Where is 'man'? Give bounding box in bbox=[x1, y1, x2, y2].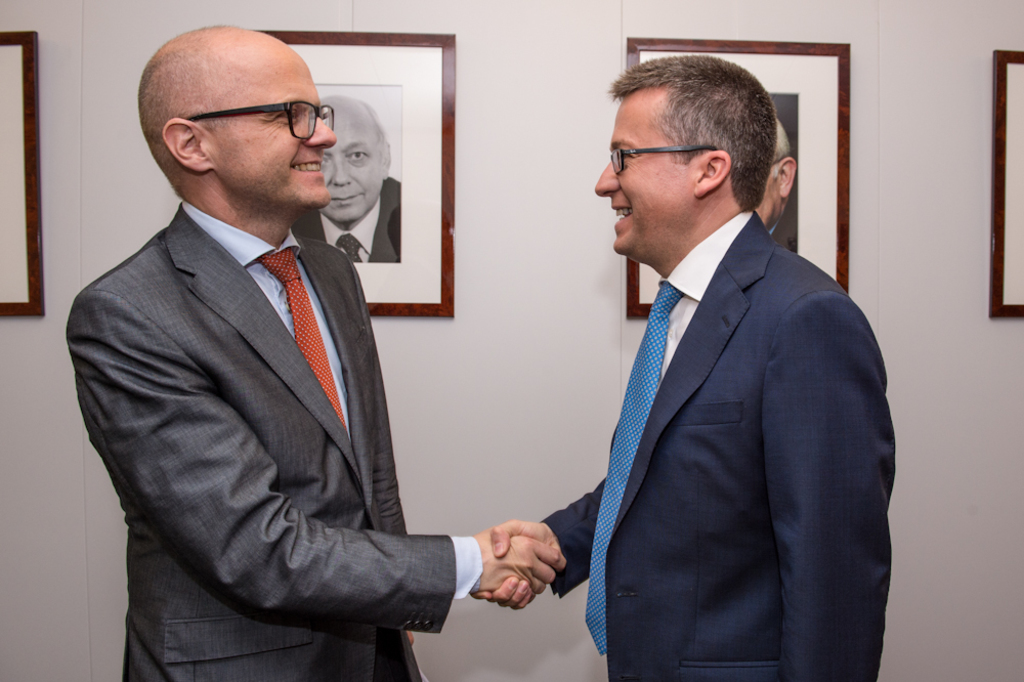
bbox=[753, 116, 801, 253].
